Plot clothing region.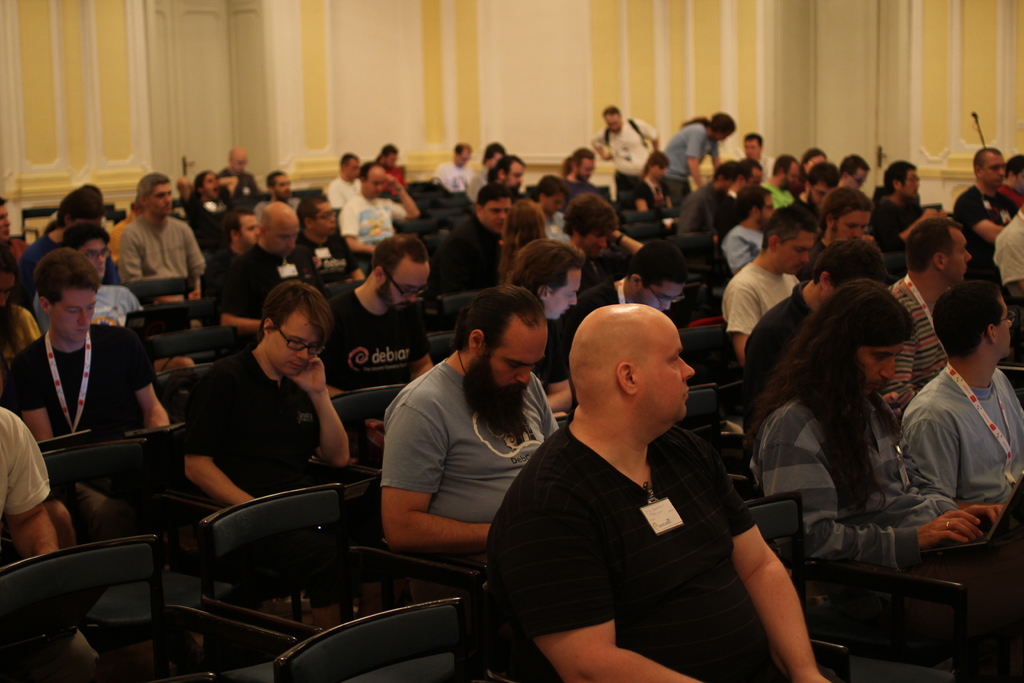
Plotted at [left=588, top=117, right=658, bottom=203].
